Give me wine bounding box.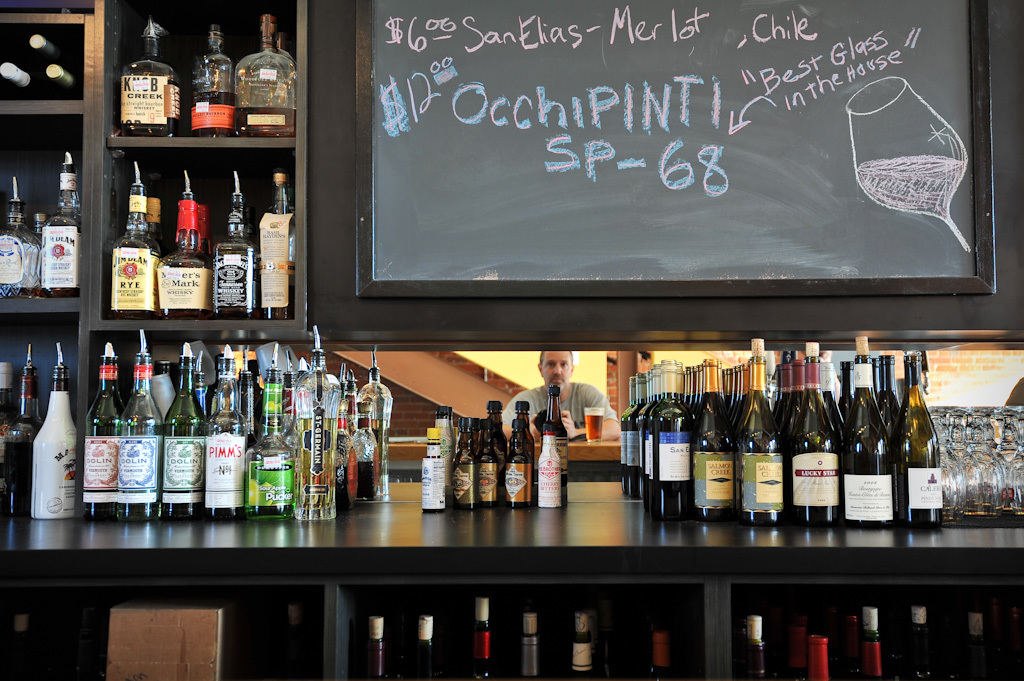
box=[564, 607, 593, 680].
